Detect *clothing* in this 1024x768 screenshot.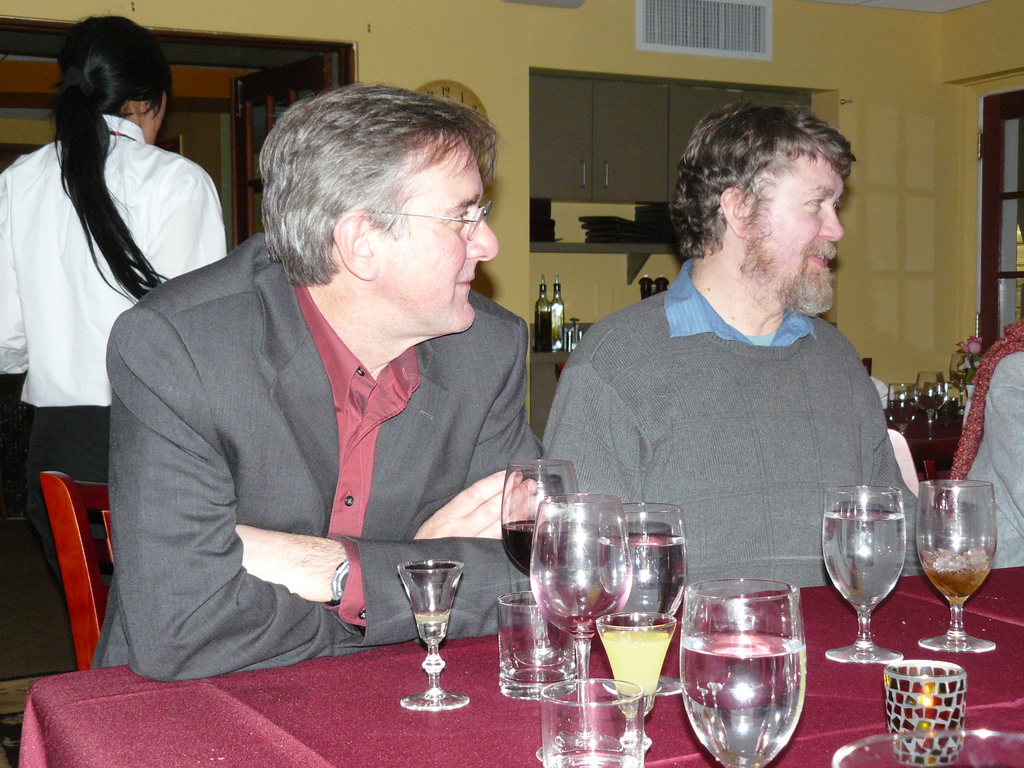
Detection: (117,233,536,683).
